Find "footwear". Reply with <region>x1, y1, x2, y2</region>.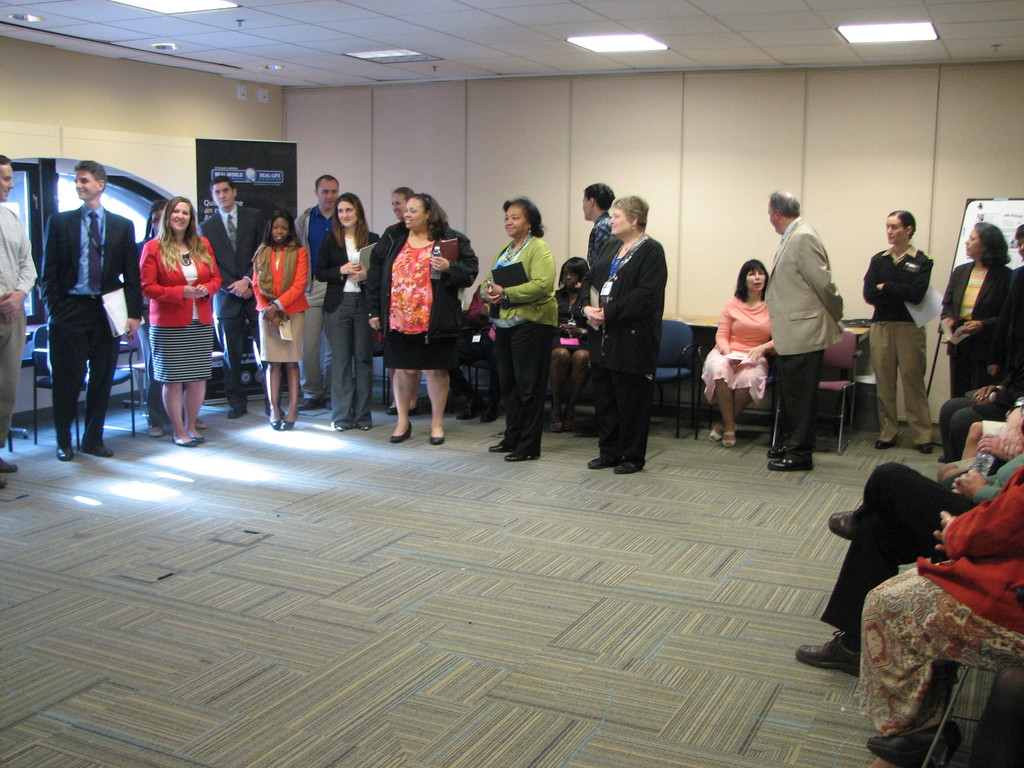
<region>479, 402, 496, 422</region>.
